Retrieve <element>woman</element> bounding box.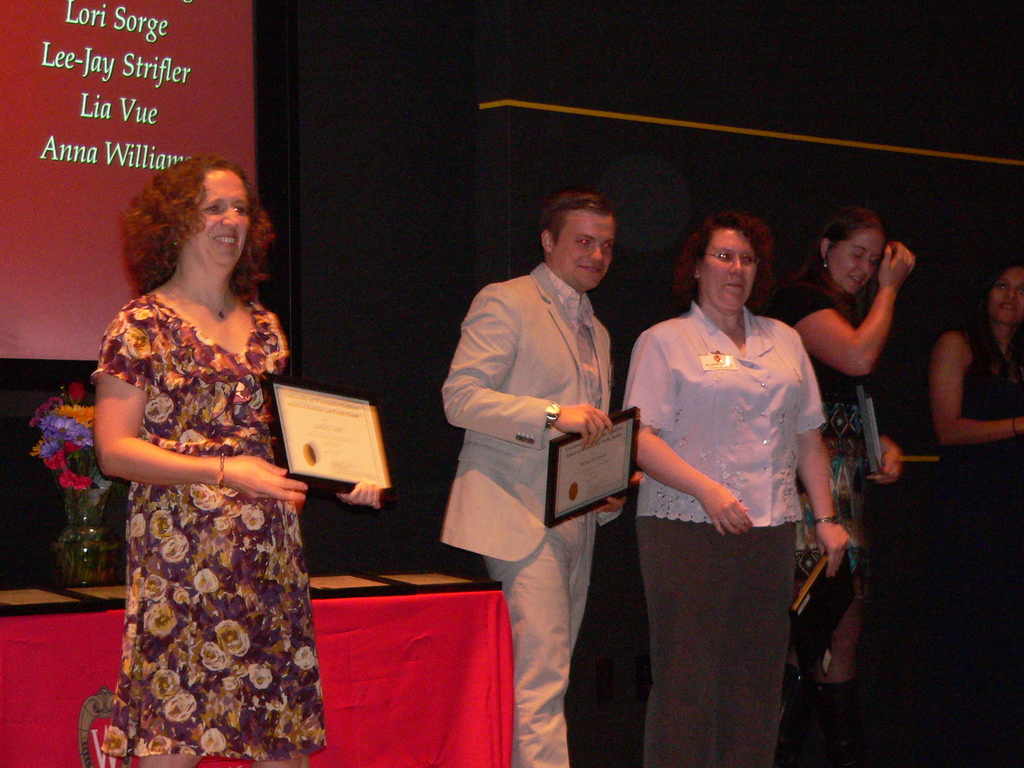
Bounding box: pyautogui.locateOnScreen(619, 212, 851, 767).
